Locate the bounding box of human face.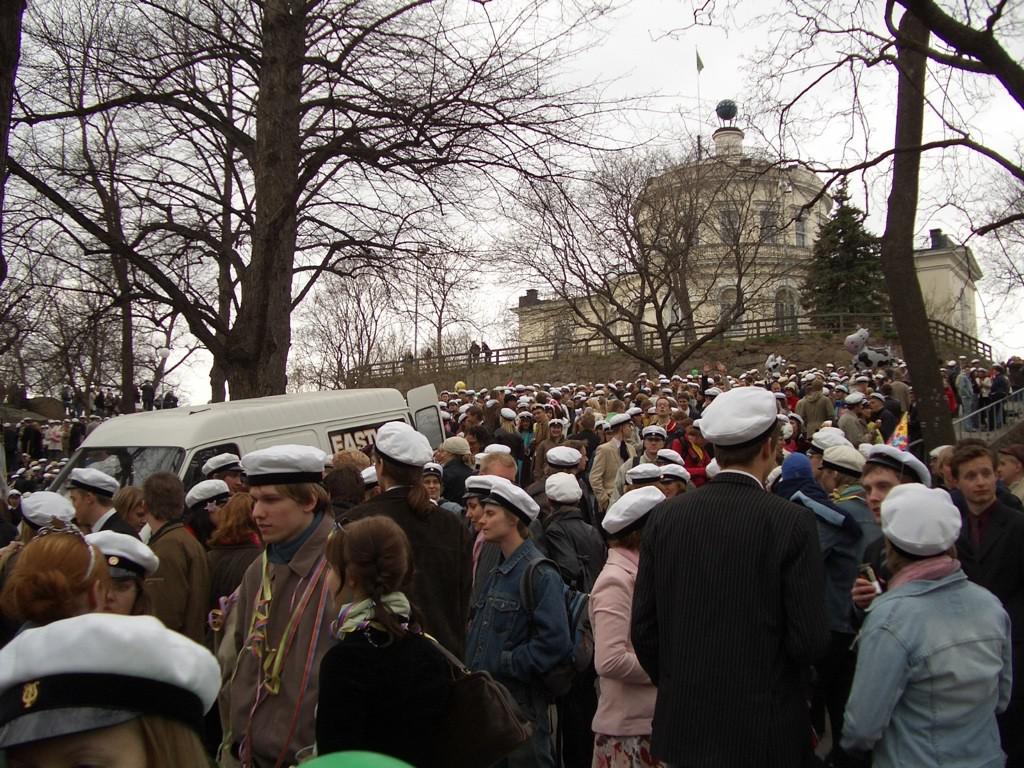
Bounding box: (464, 497, 481, 524).
